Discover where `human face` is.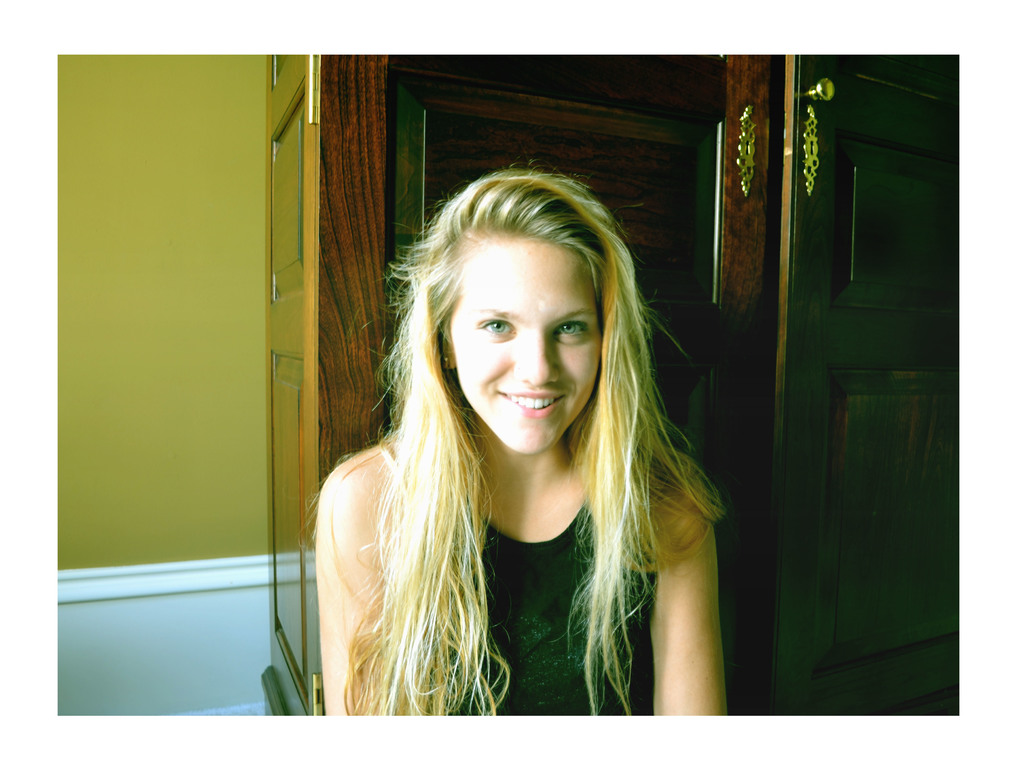
Discovered at Rect(449, 240, 599, 456).
